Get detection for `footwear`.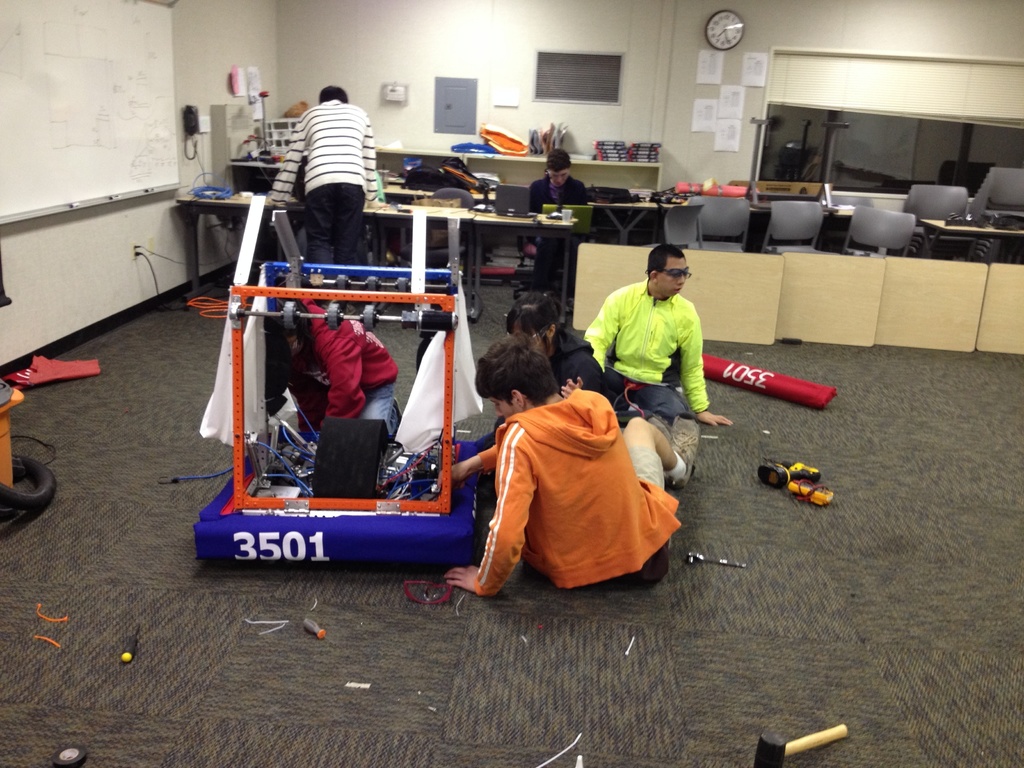
Detection: <region>390, 394, 405, 422</region>.
